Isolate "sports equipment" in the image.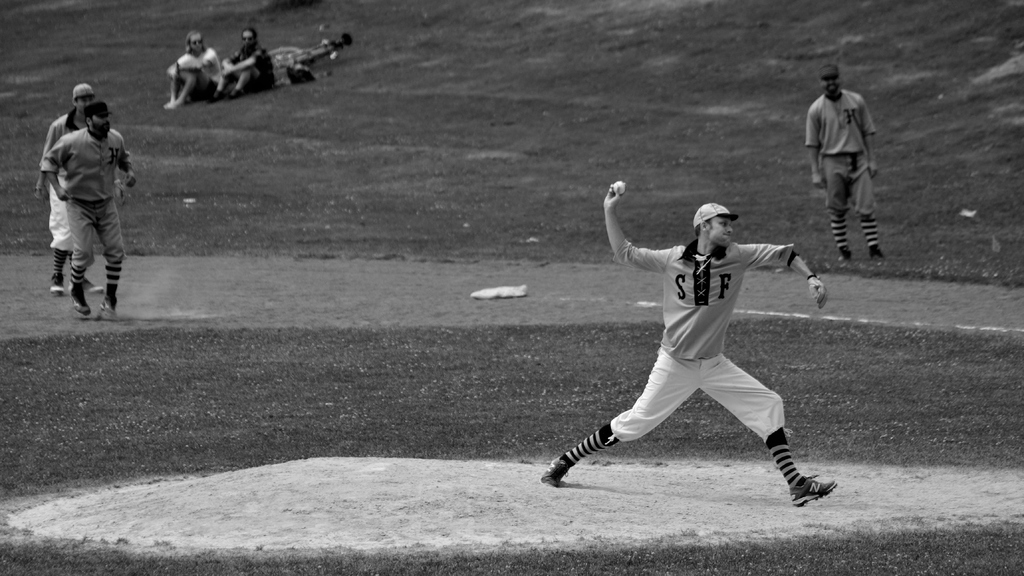
Isolated region: [84,280,104,293].
